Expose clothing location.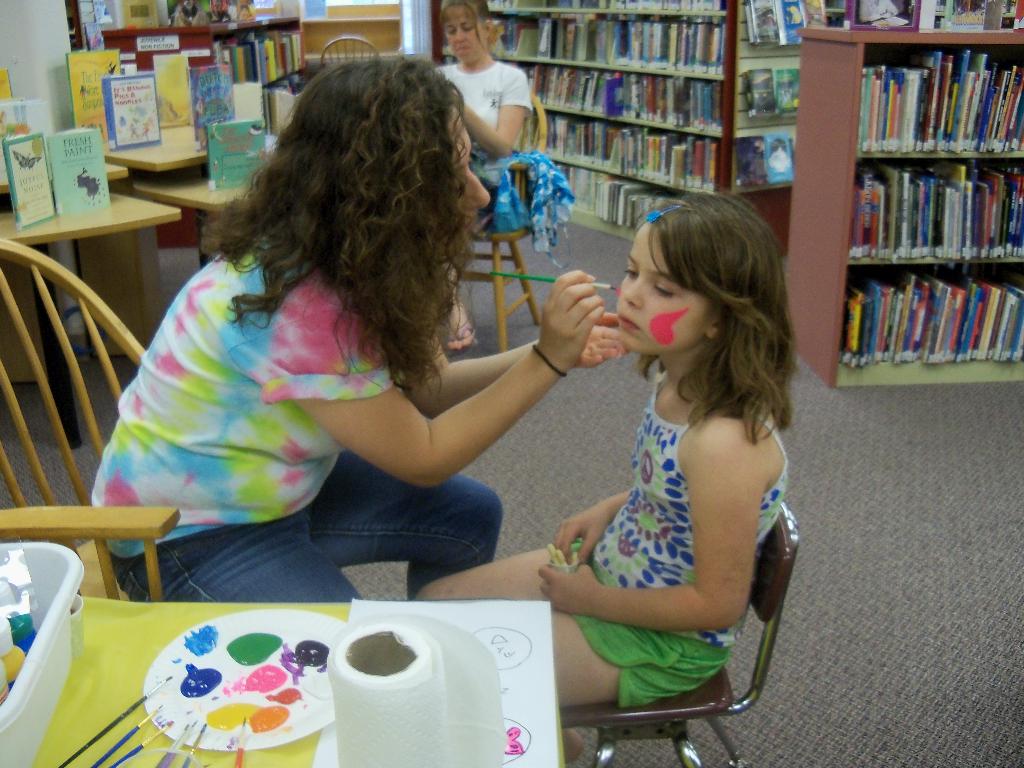
Exposed at <box>551,381,788,714</box>.
